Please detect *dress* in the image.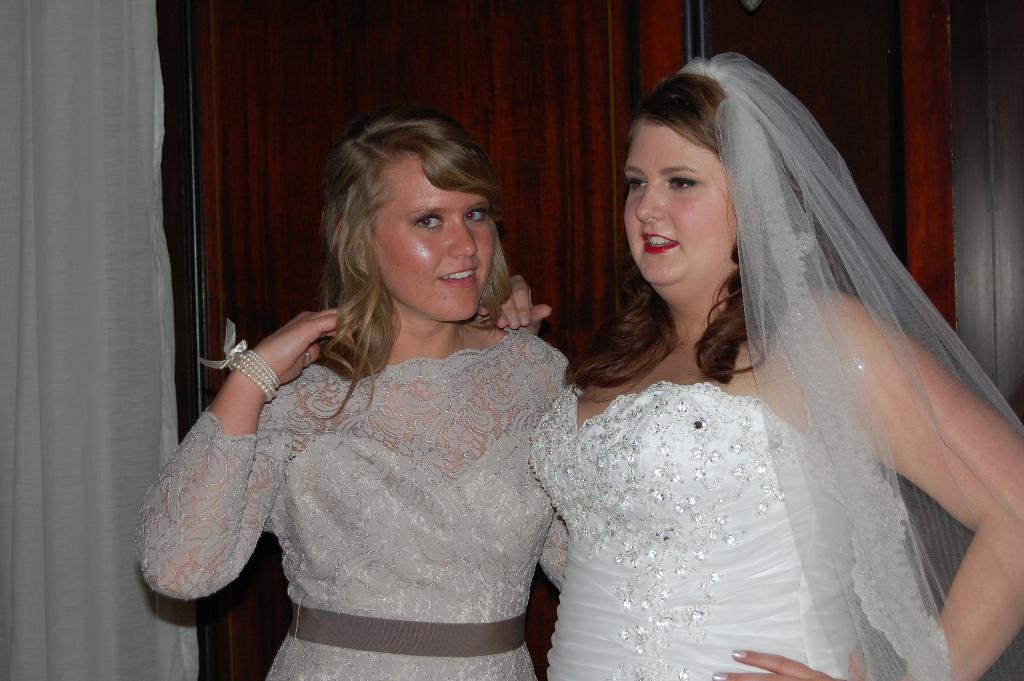
x1=135, y1=329, x2=571, y2=680.
